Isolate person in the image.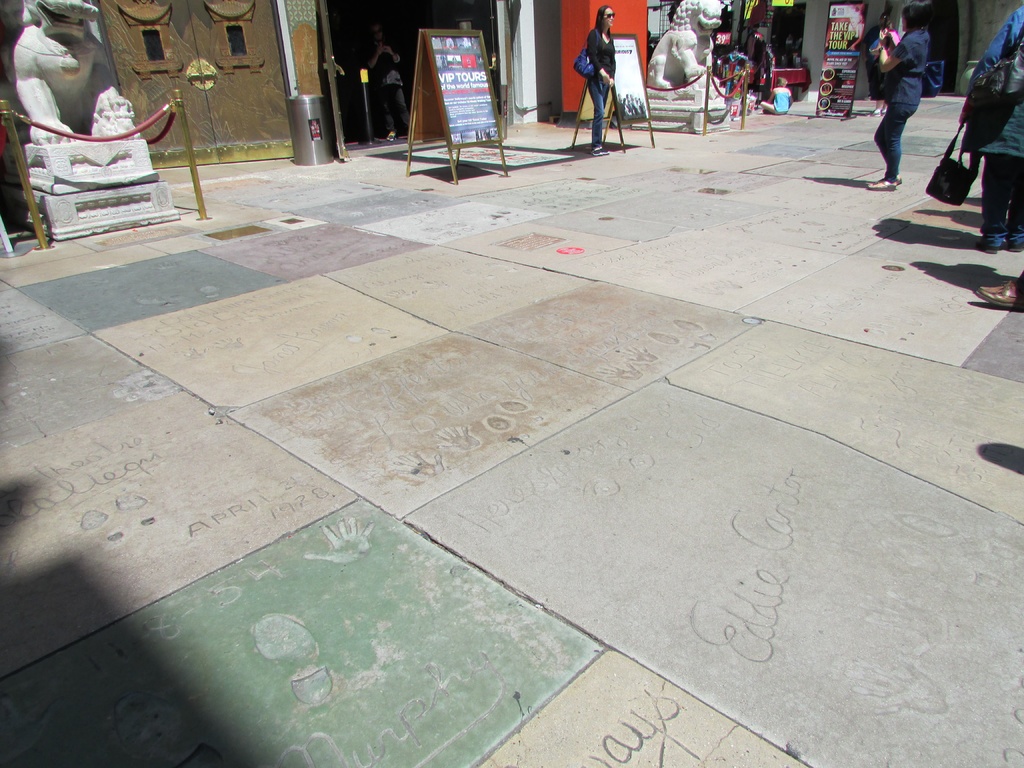
Isolated region: [954,11,1023,248].
